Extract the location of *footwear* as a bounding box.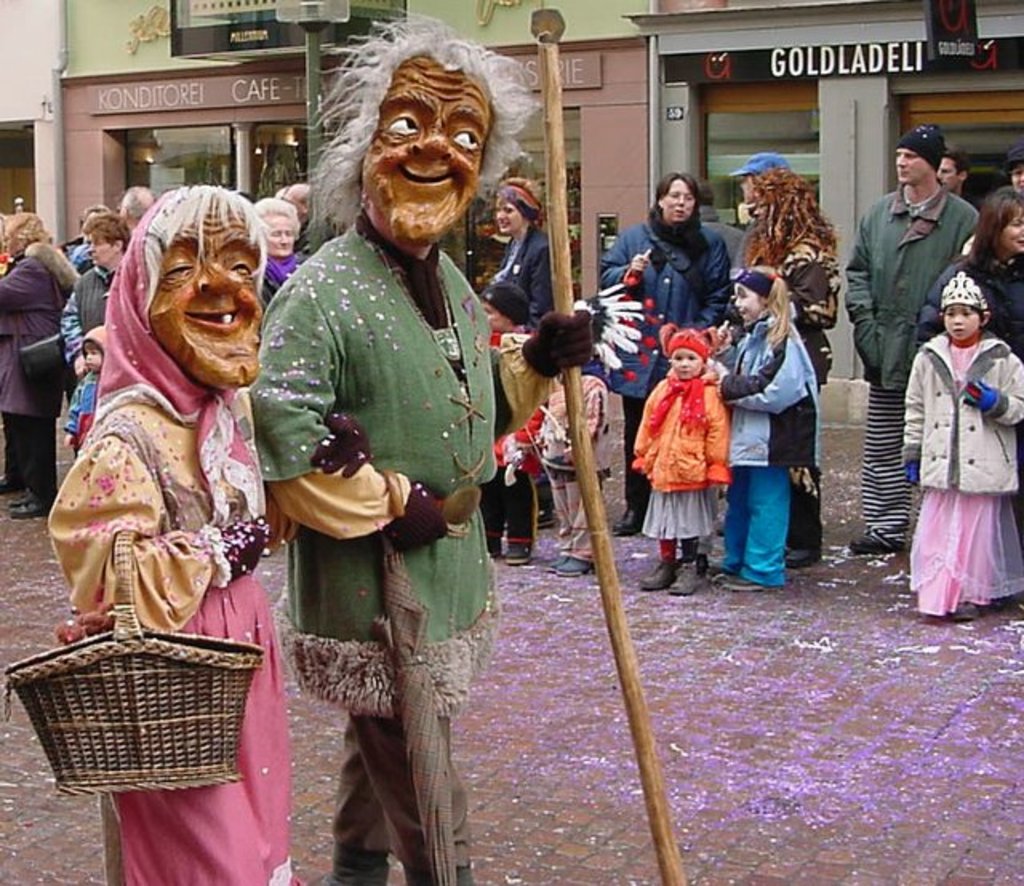
723,573,766,595.
